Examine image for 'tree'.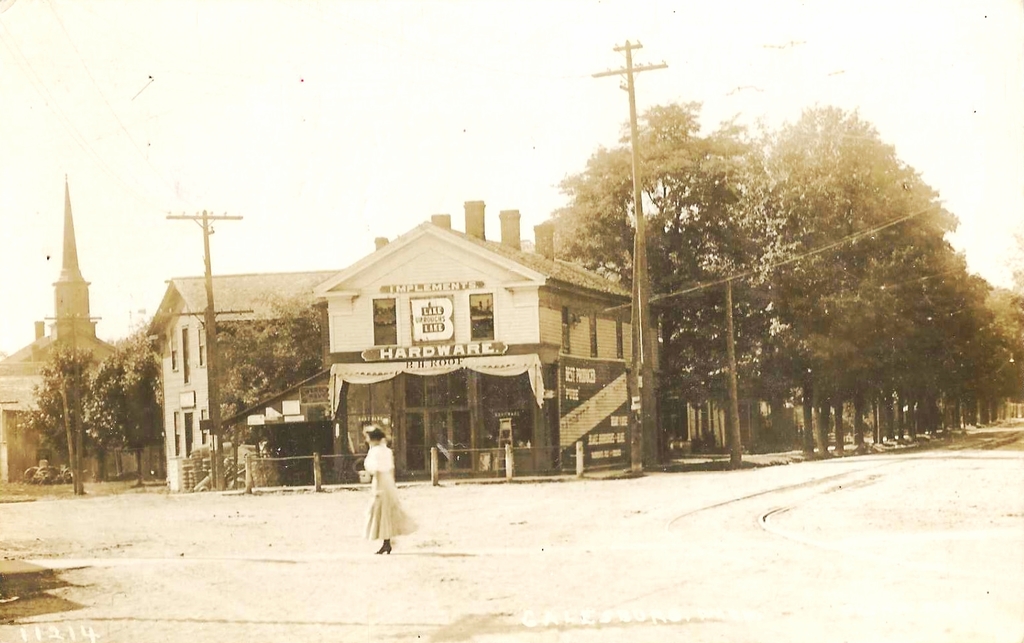
Examination result: [left=216, top=305, right=341, bottom=459].
